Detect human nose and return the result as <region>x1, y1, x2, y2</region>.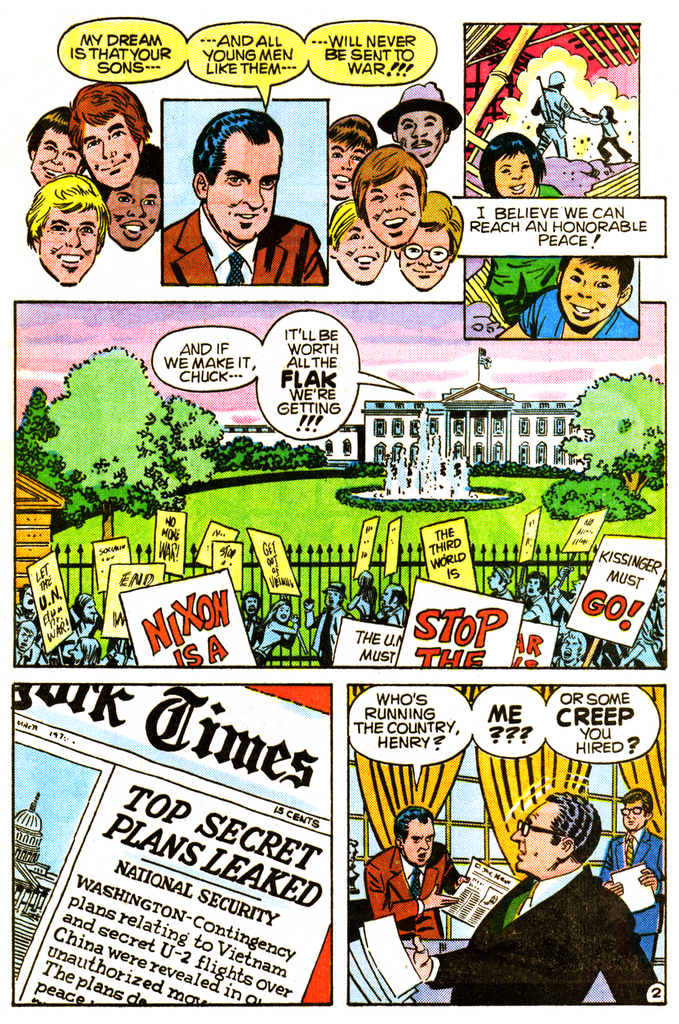
<region>509, 825, 523, 839</region>.
